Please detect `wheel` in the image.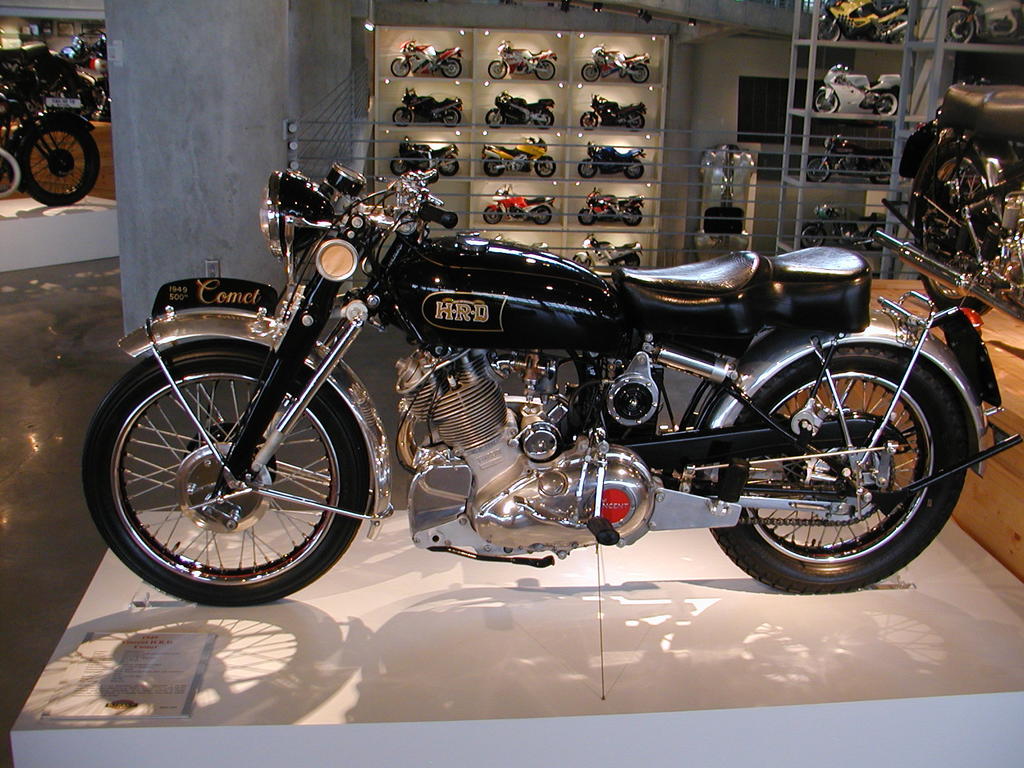
crop(536, 157, 558, 178).
